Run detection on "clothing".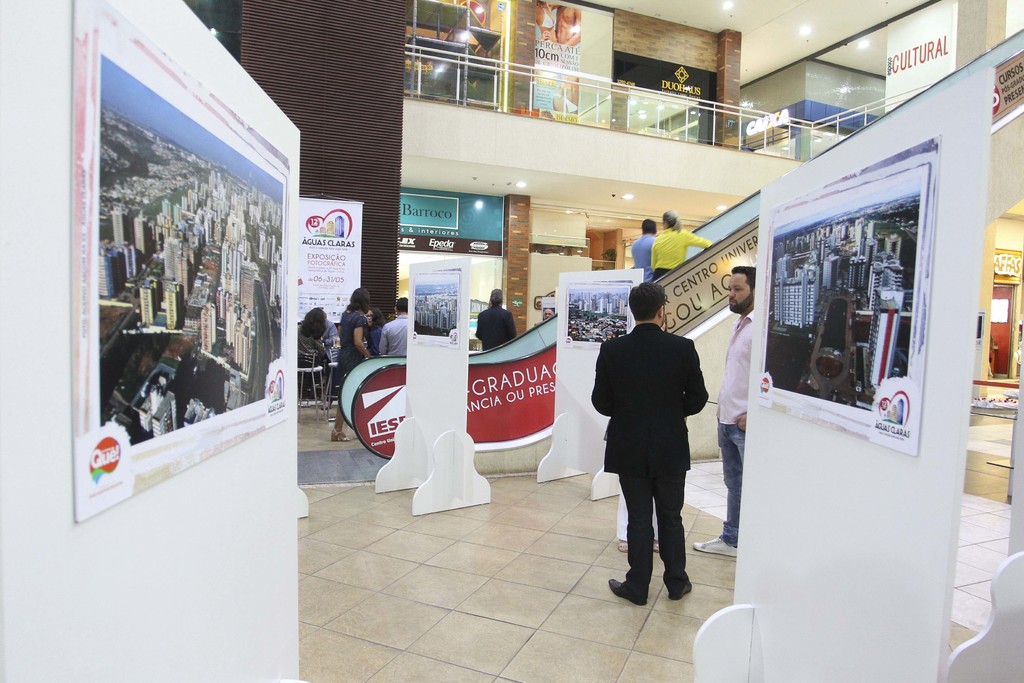
Result: 378:308:414:358.
